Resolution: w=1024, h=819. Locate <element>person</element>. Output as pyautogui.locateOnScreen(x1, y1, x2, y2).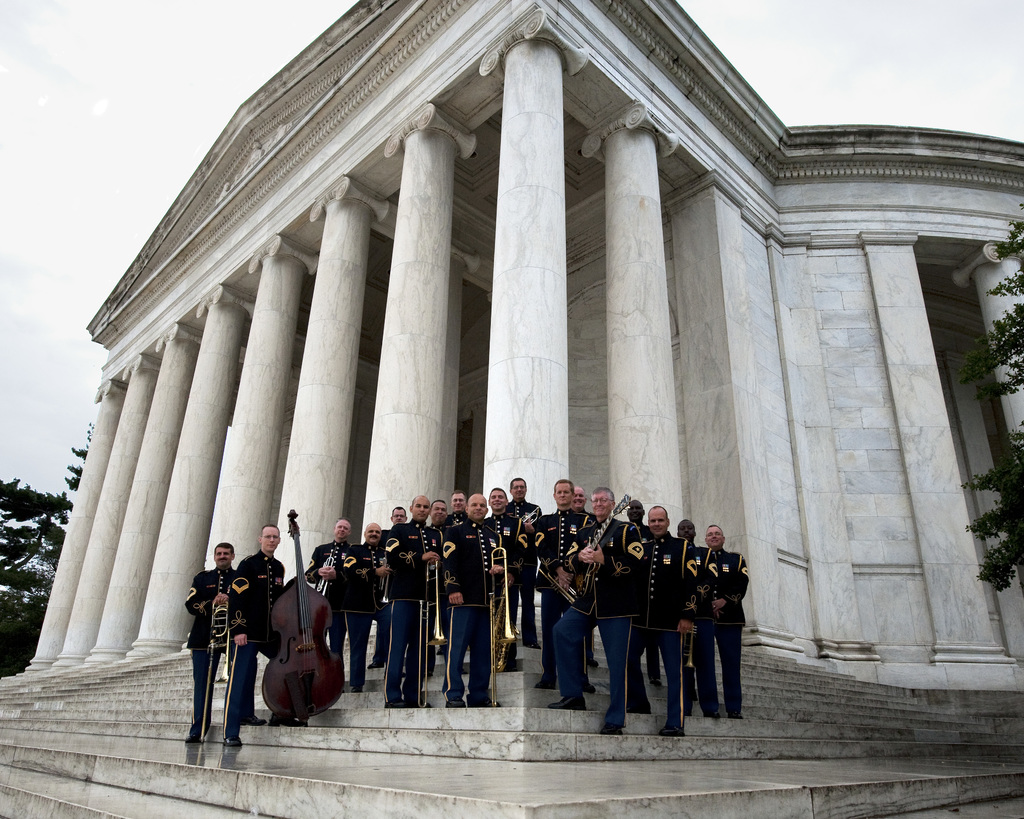
pyautogui.locateOnScreen(448, 491, 467, 674).
